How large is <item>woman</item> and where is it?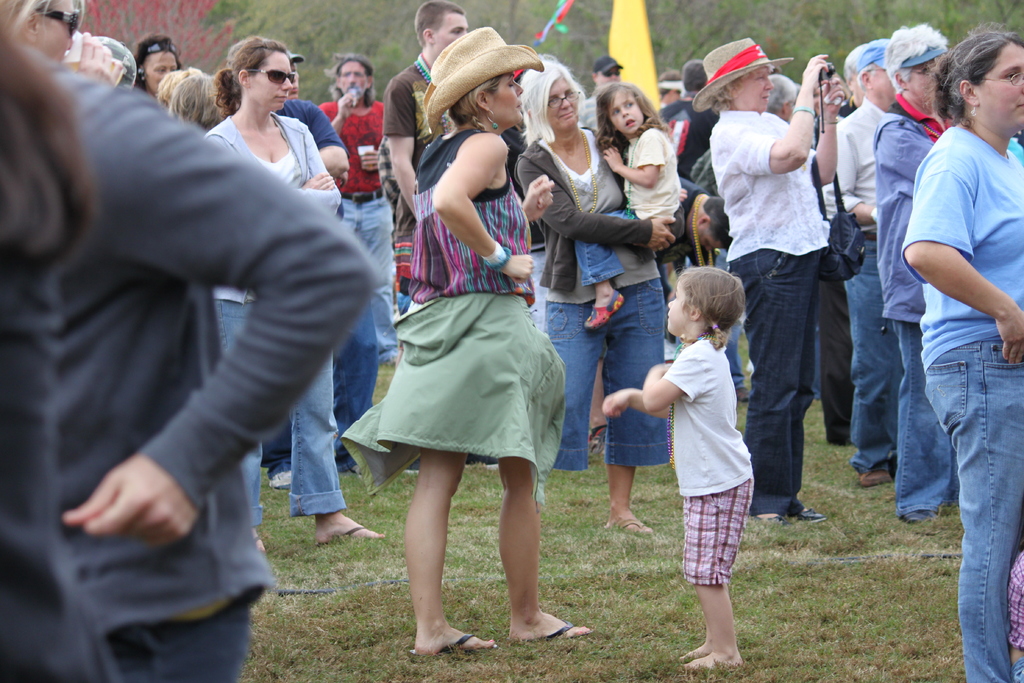
Bounding box: {"x1": 0, "y1": 0, "x2": 124, "y2": 682}.
